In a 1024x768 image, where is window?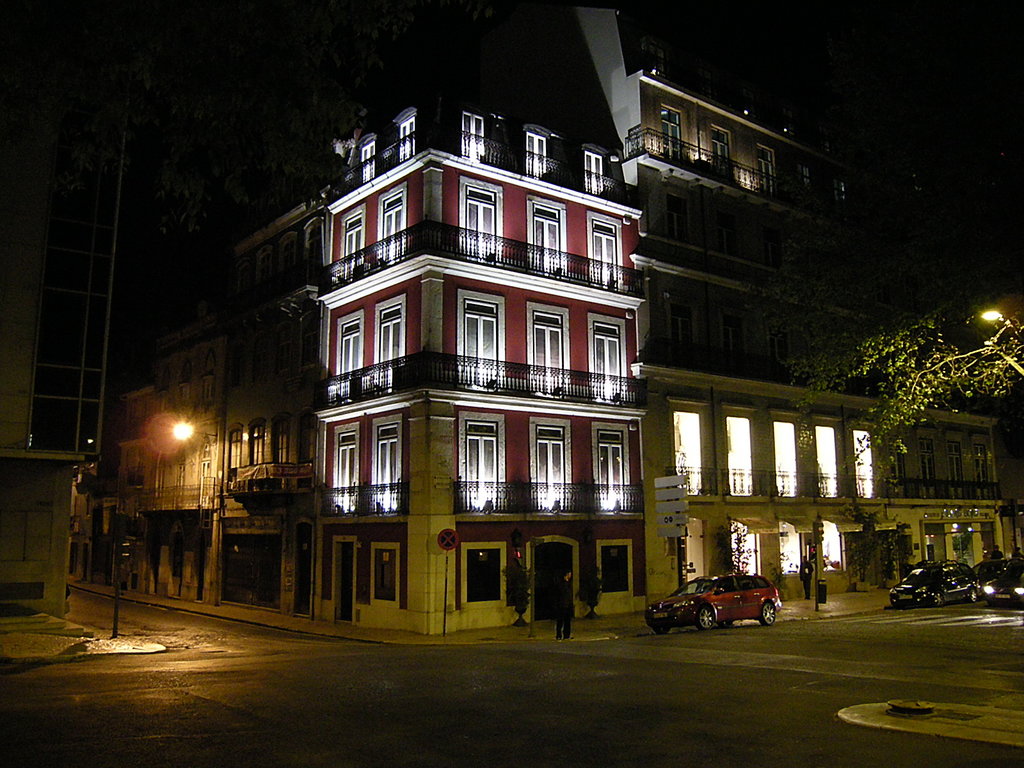
<region>659, 105, 690, 167</region>.
